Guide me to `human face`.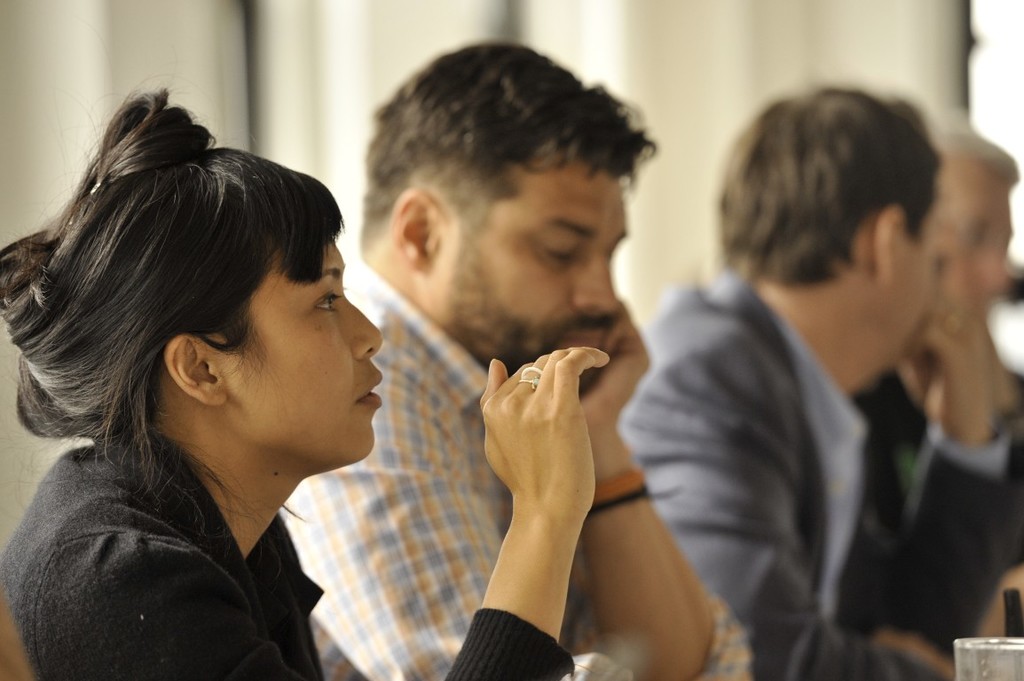
Guidance: left=214, top=243, right=385, bottom=457.
